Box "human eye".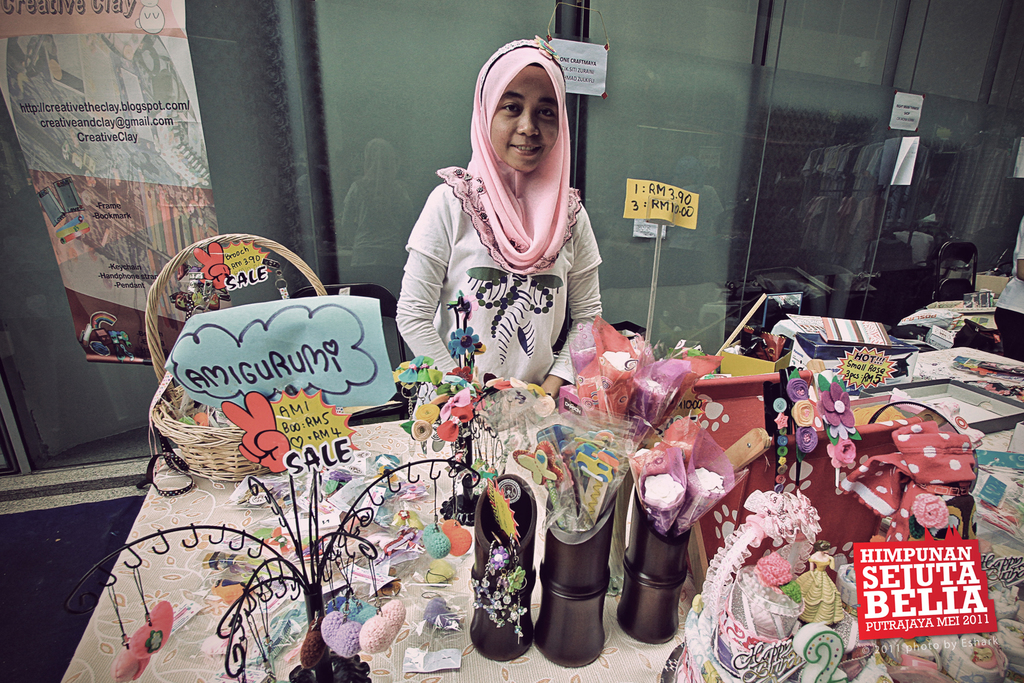
bbox=(500, 97, 524, 115).
